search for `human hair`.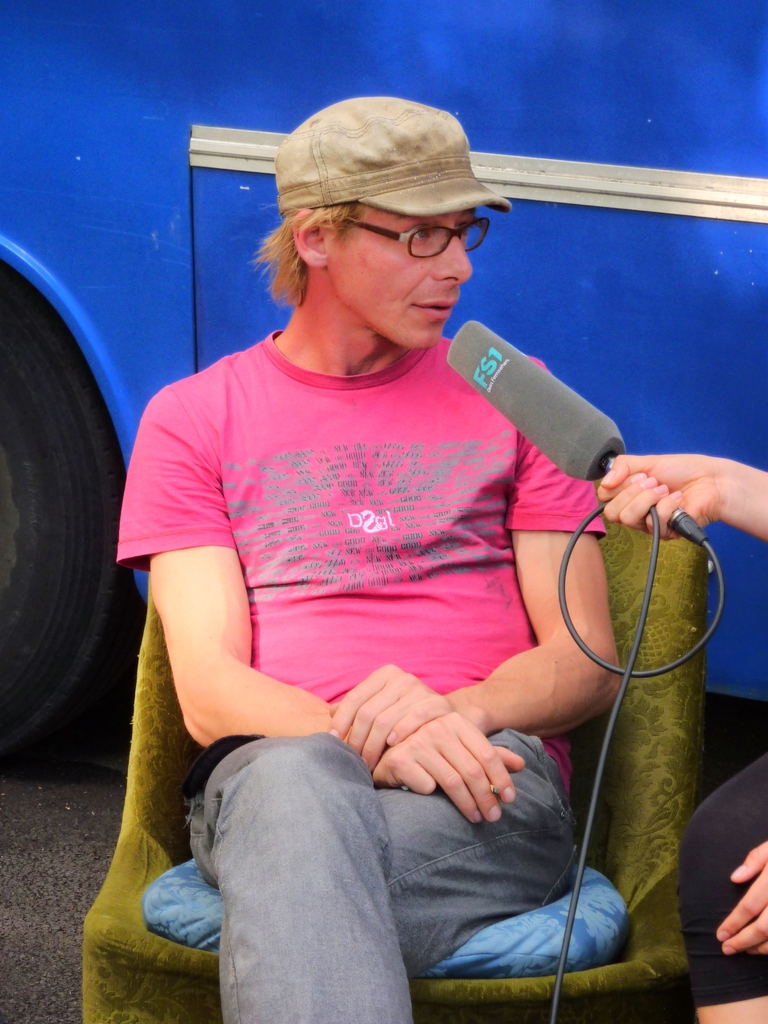
Found at 243, 205, 351, 297.
